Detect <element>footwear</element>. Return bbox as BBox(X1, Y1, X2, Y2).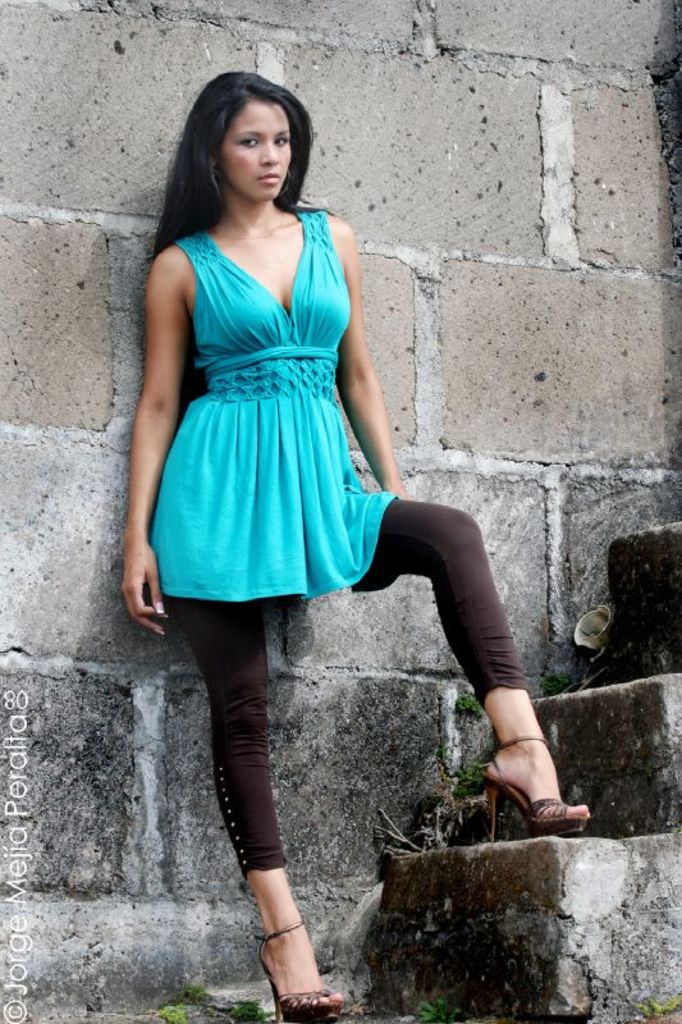
BBox(255, 916, 348, 1023).
